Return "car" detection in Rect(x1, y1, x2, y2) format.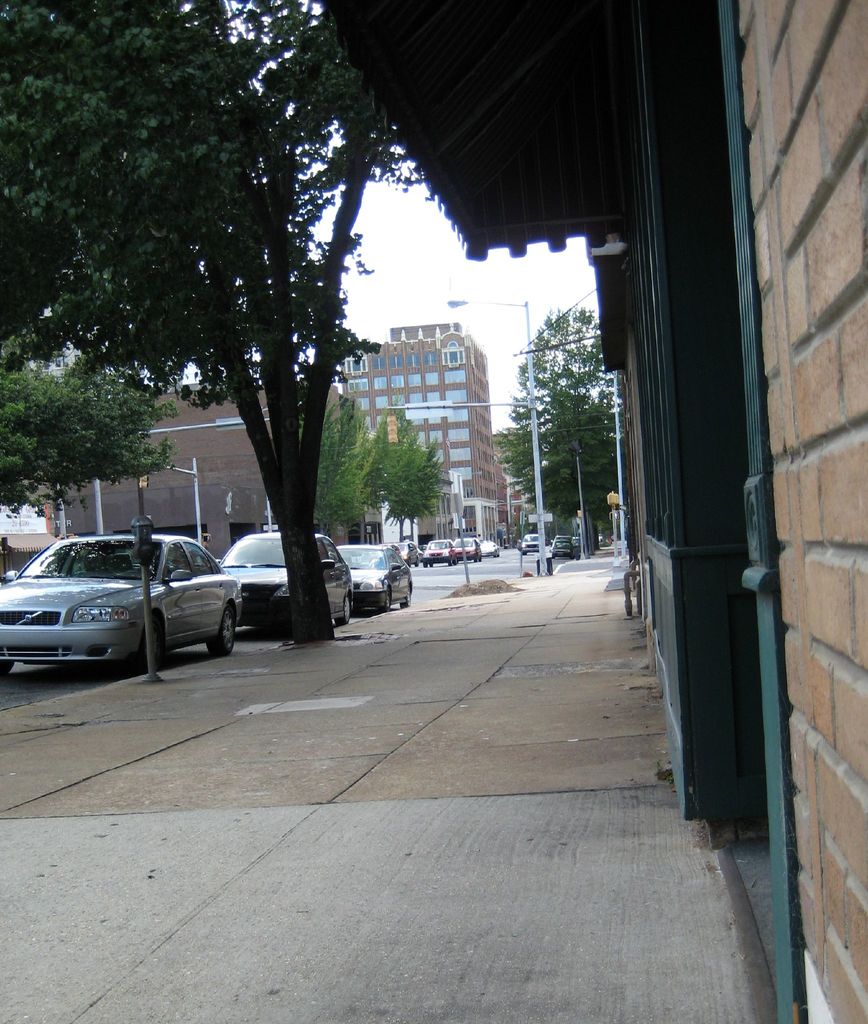
Rect(461, 540, 480, 561).
